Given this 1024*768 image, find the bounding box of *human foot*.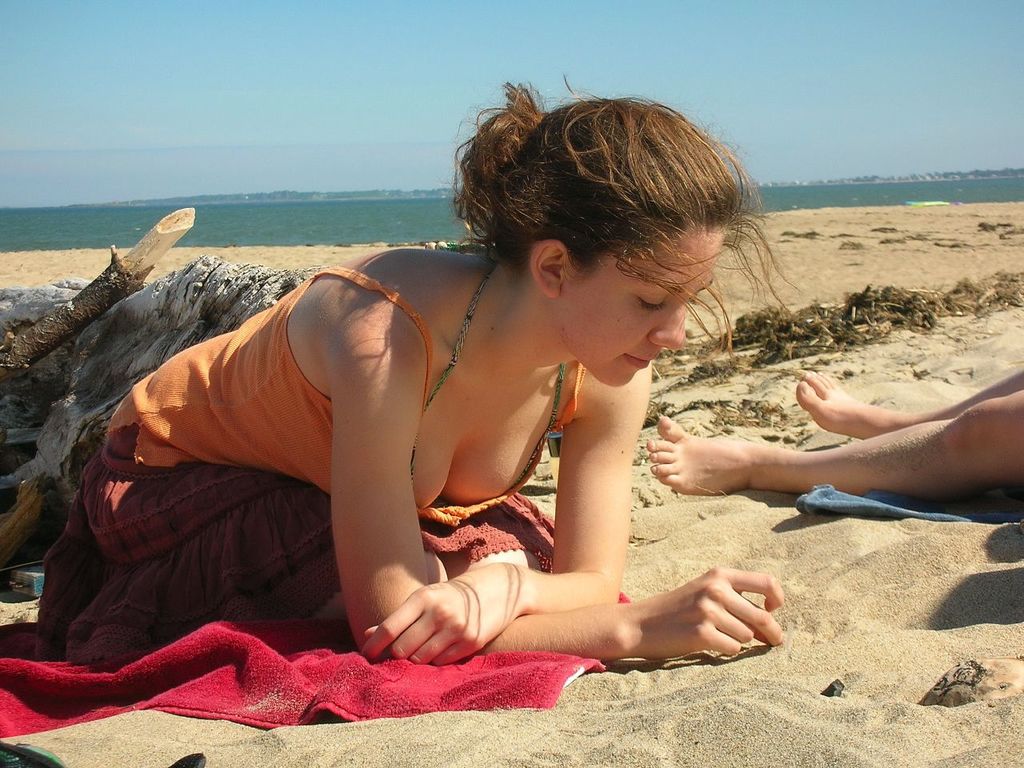
crop(797, 370, 933, 438).
